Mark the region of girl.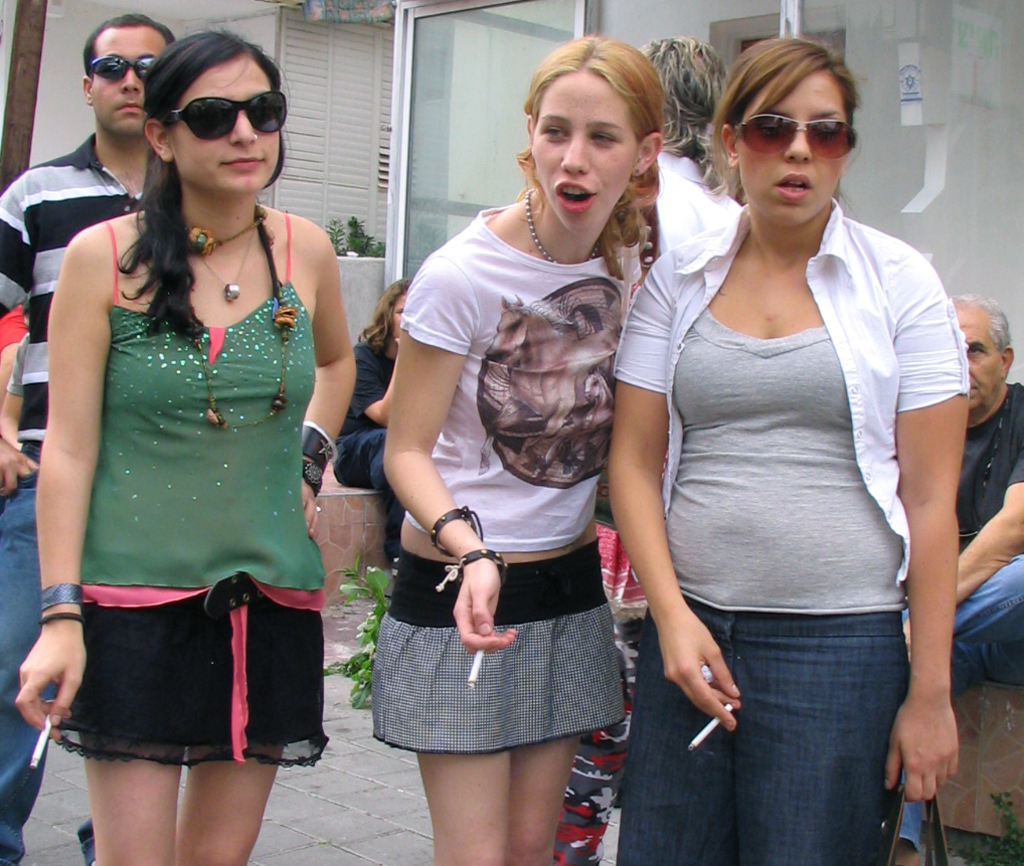
Region: bbox(330, 278, 411, 557).
